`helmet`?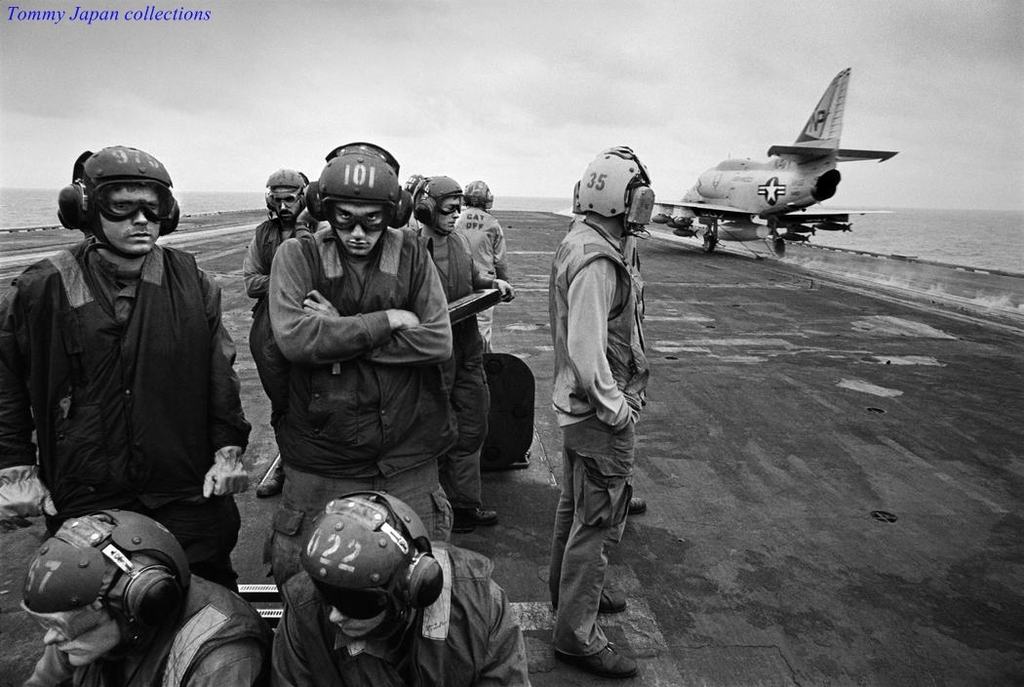
[567, 158, 672, 235]
